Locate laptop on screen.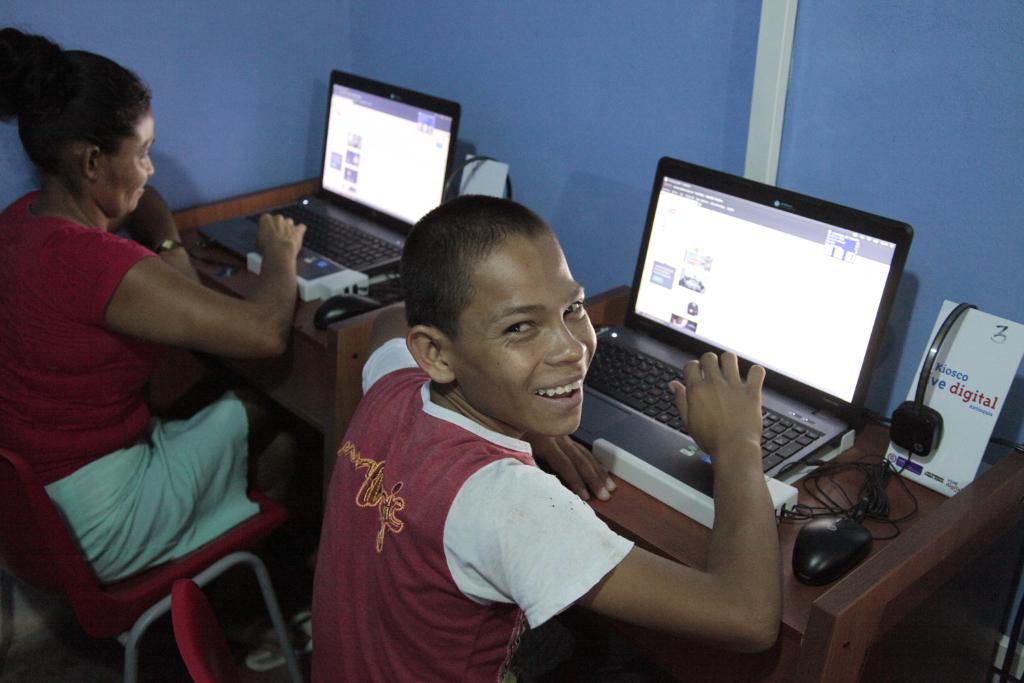
On screen at rect(195, 69, 463, 277).
